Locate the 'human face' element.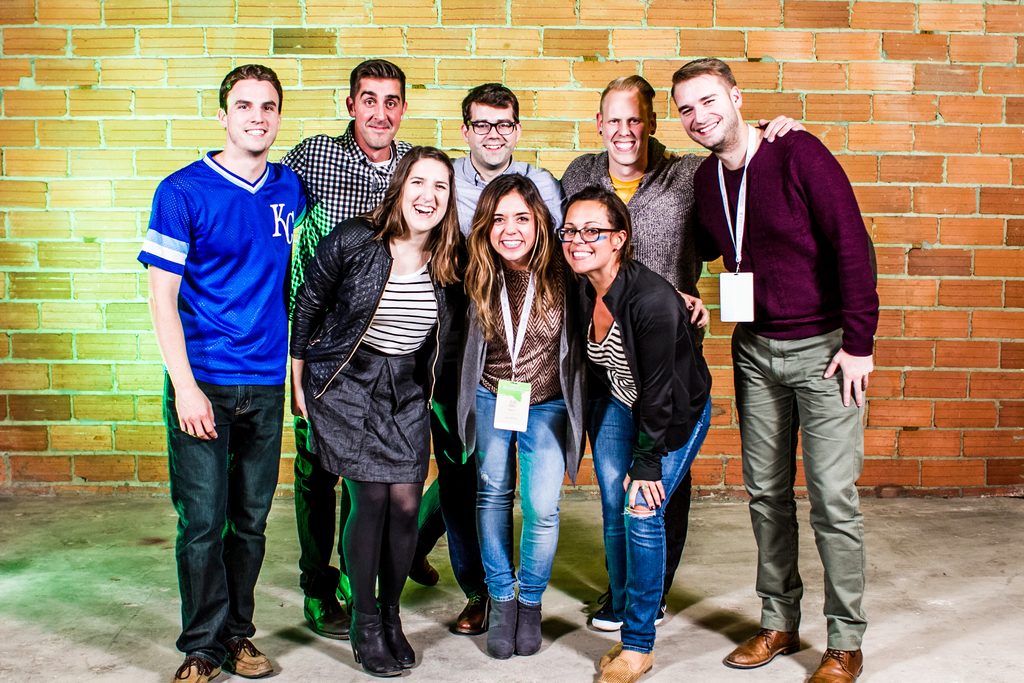
Element bbox: bbox=[395, 160, 449, 229].
